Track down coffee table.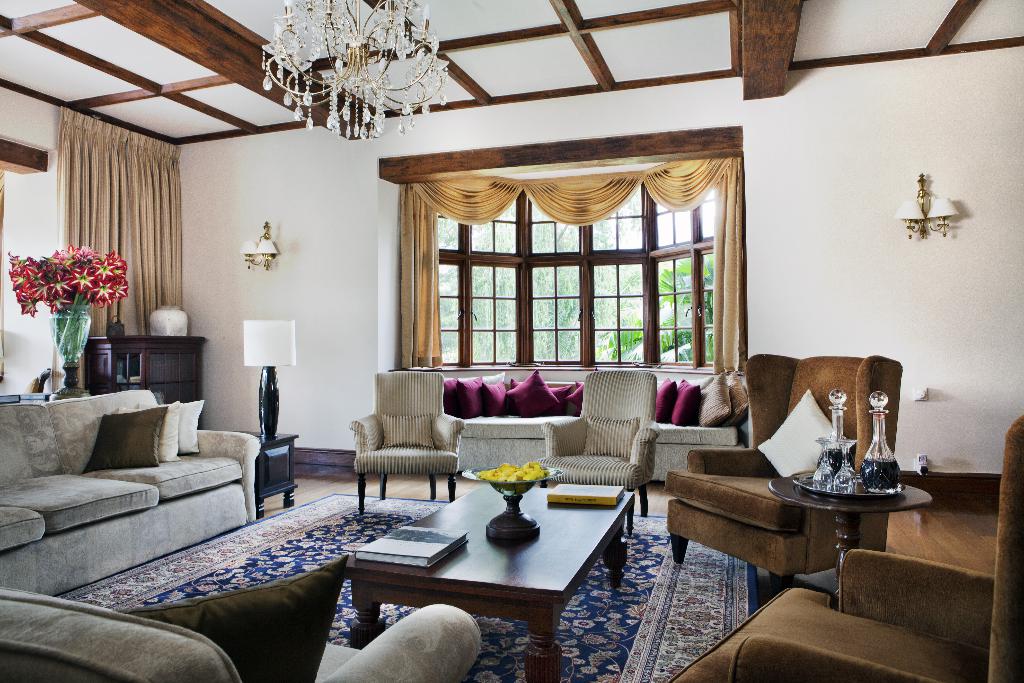
Tracked to region(760, 459, 931, 605).
